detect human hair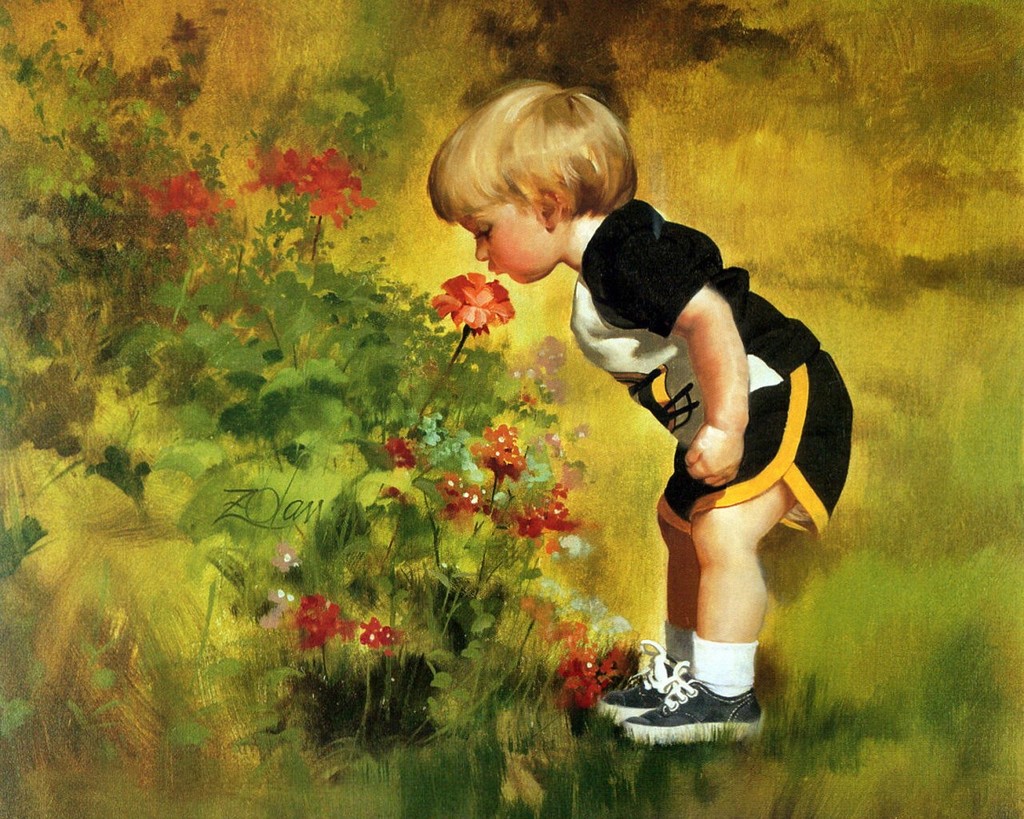
{"left": 432, "top": 74, "right": 631, "bottom": 276}
